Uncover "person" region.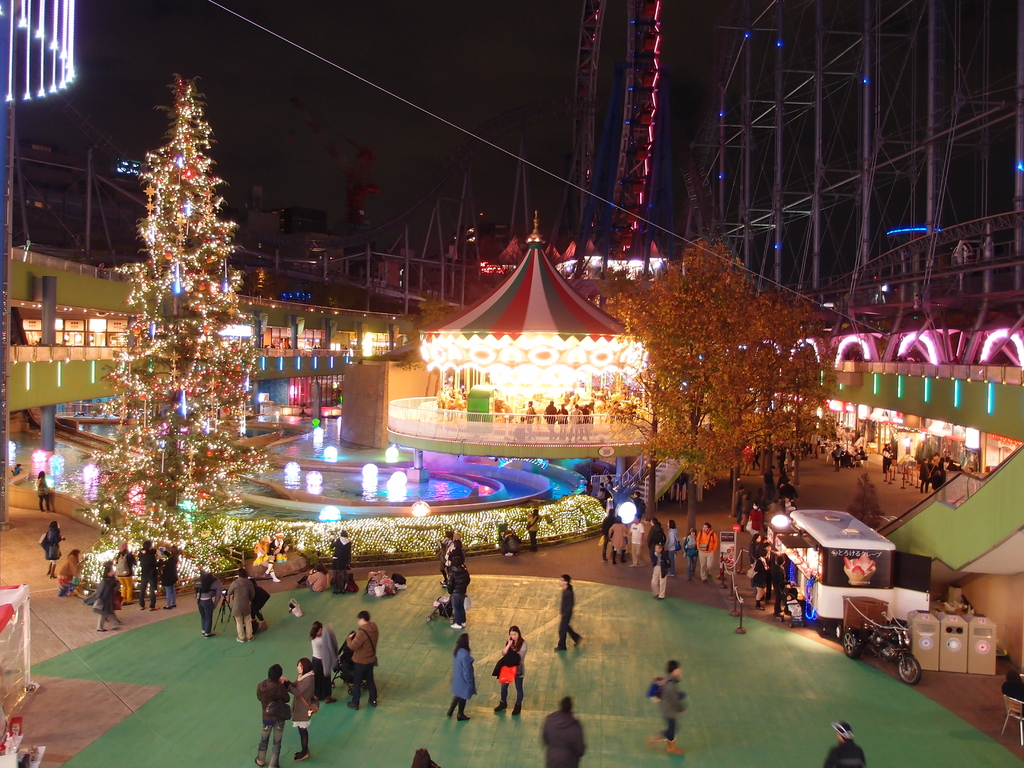
Uncovered: box(156, 547, 179, 607).
